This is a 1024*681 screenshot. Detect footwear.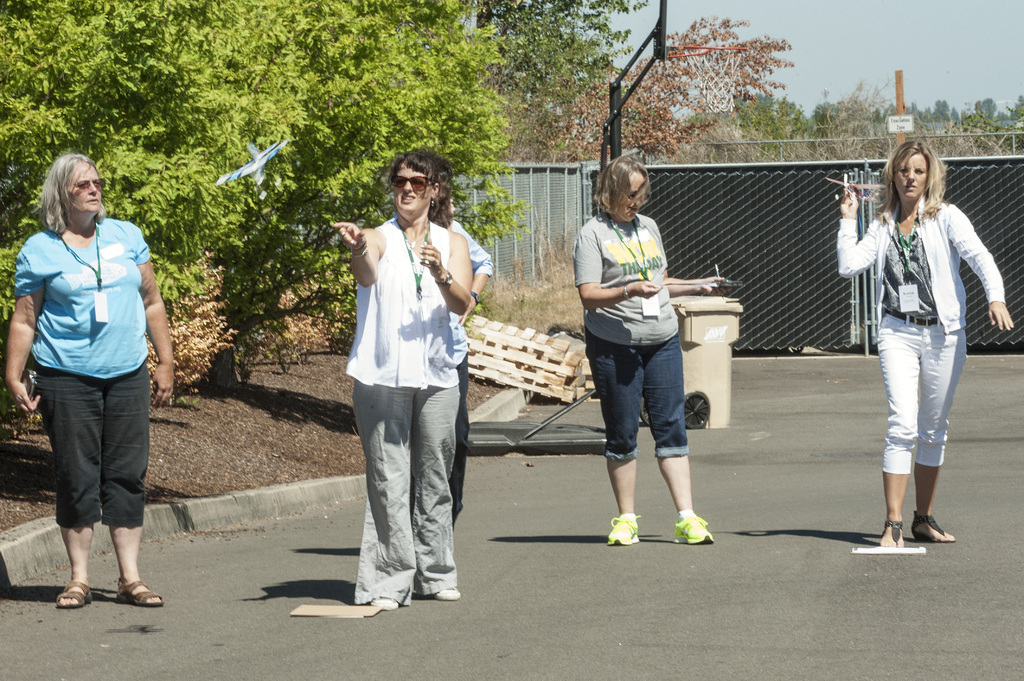
<region>883, 492, 948, 554</region>.
